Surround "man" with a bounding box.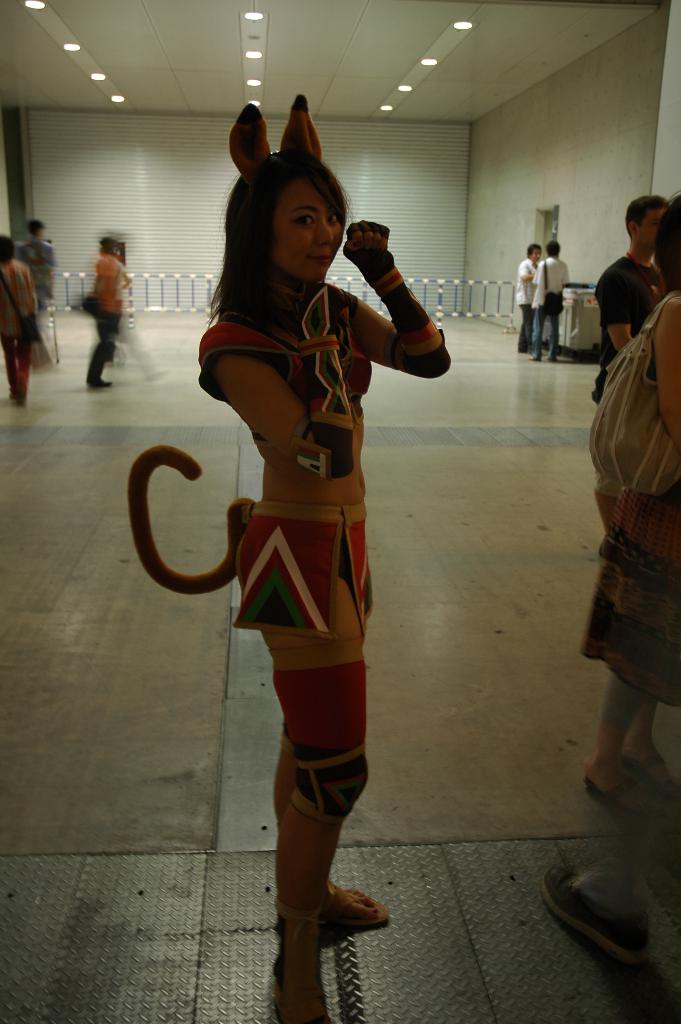
{"x1": 590, "y1": 195, "x2": 674, "y2": 408}.
